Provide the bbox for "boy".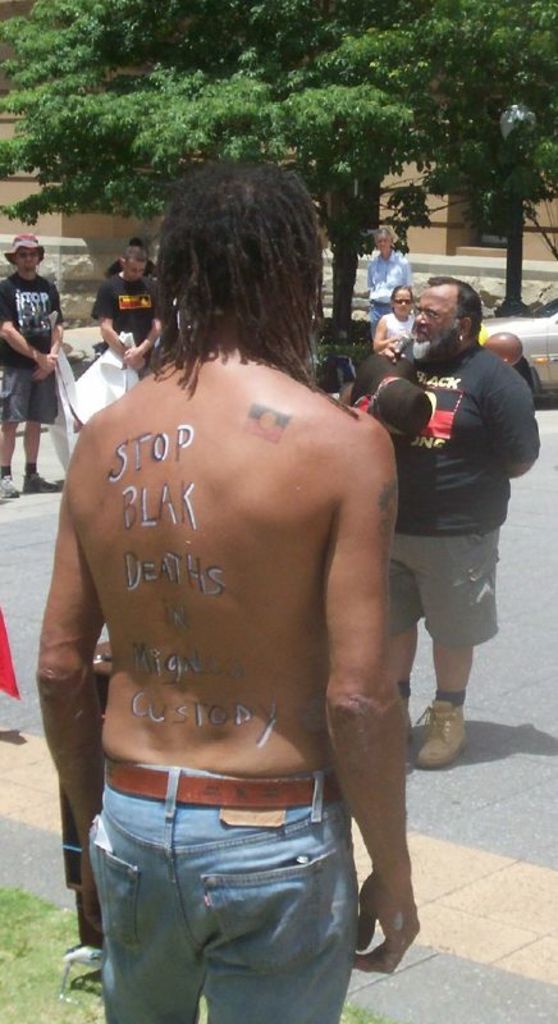
rect(0, 160, 450, 1012).
